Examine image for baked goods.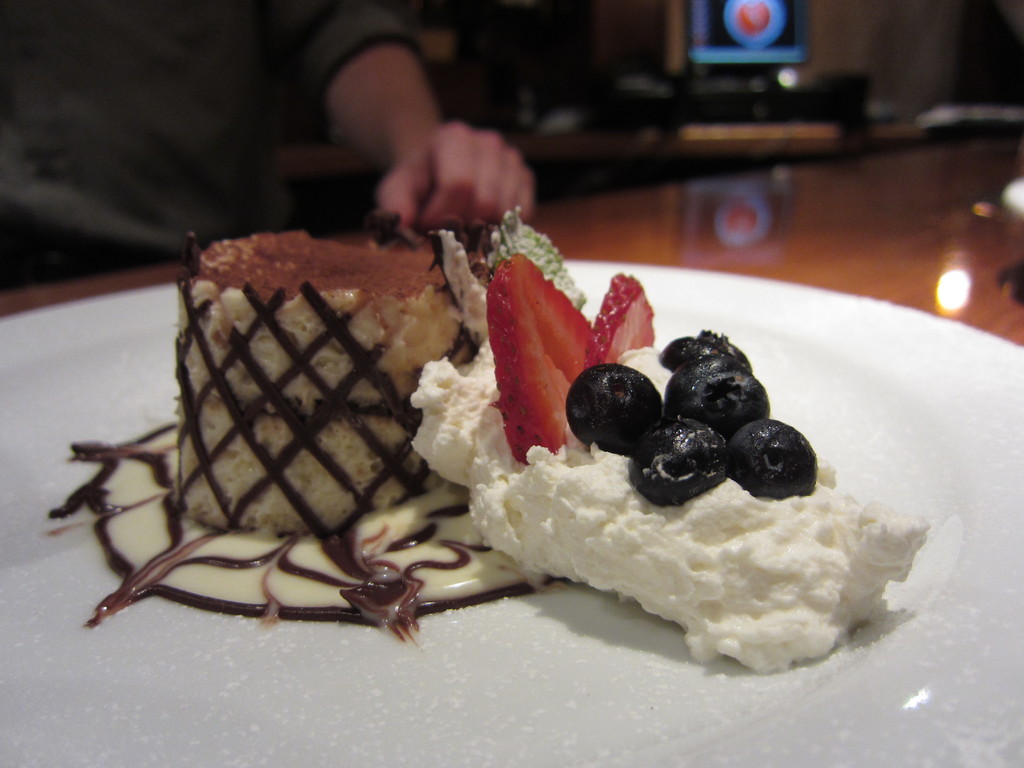
Examination result: bbox=(56, 229, 905, 669).
